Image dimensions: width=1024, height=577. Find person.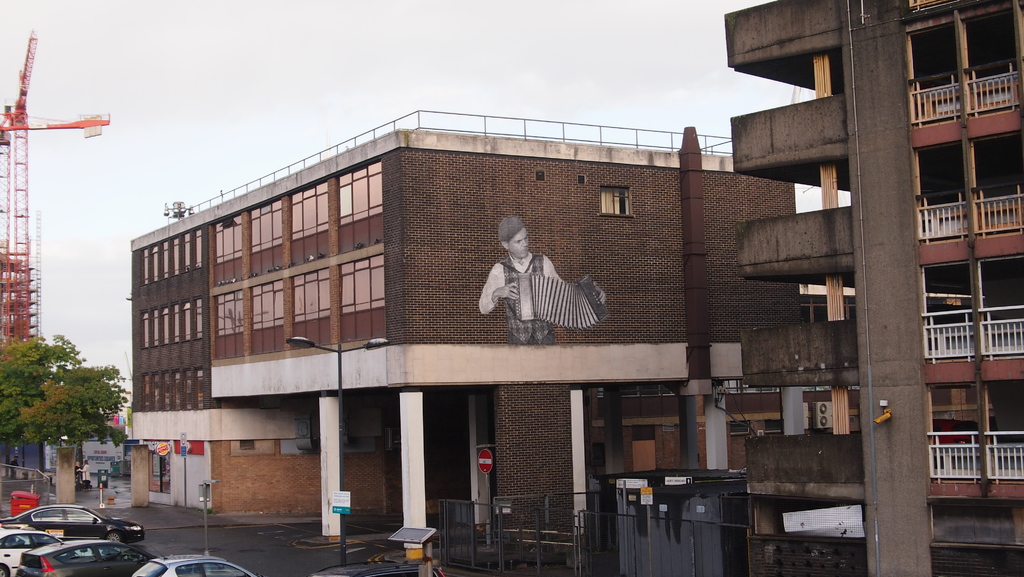
BBox(77, 460, 90, 490).
